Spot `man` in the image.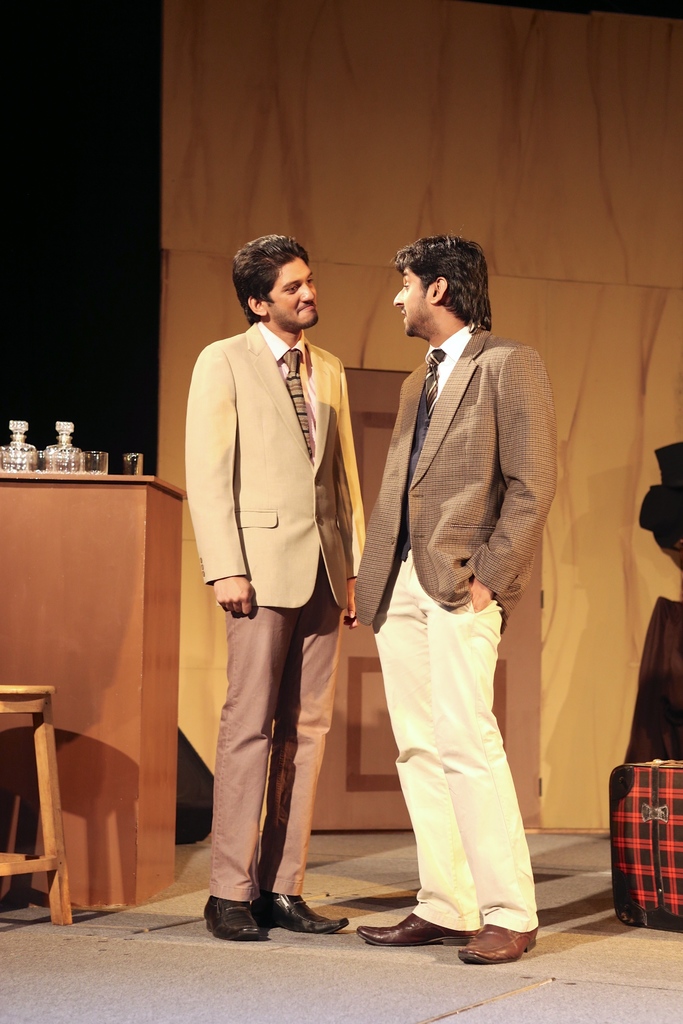
`man` found at [left=183, top=233, right=368, bottom=947].
